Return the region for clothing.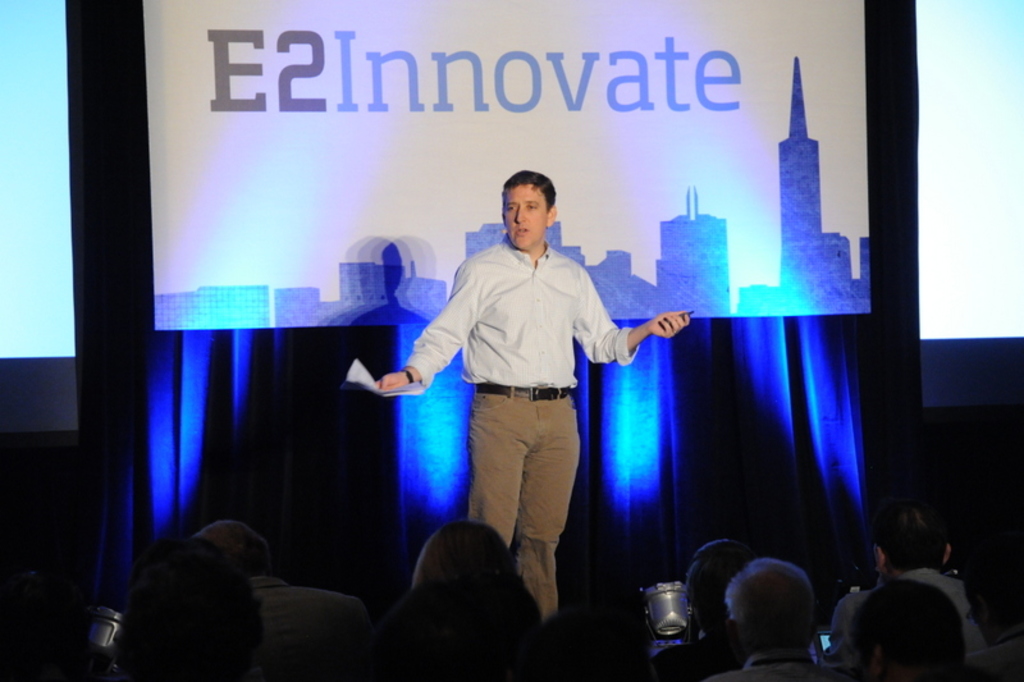
<box>256,569,378,681</box>.
